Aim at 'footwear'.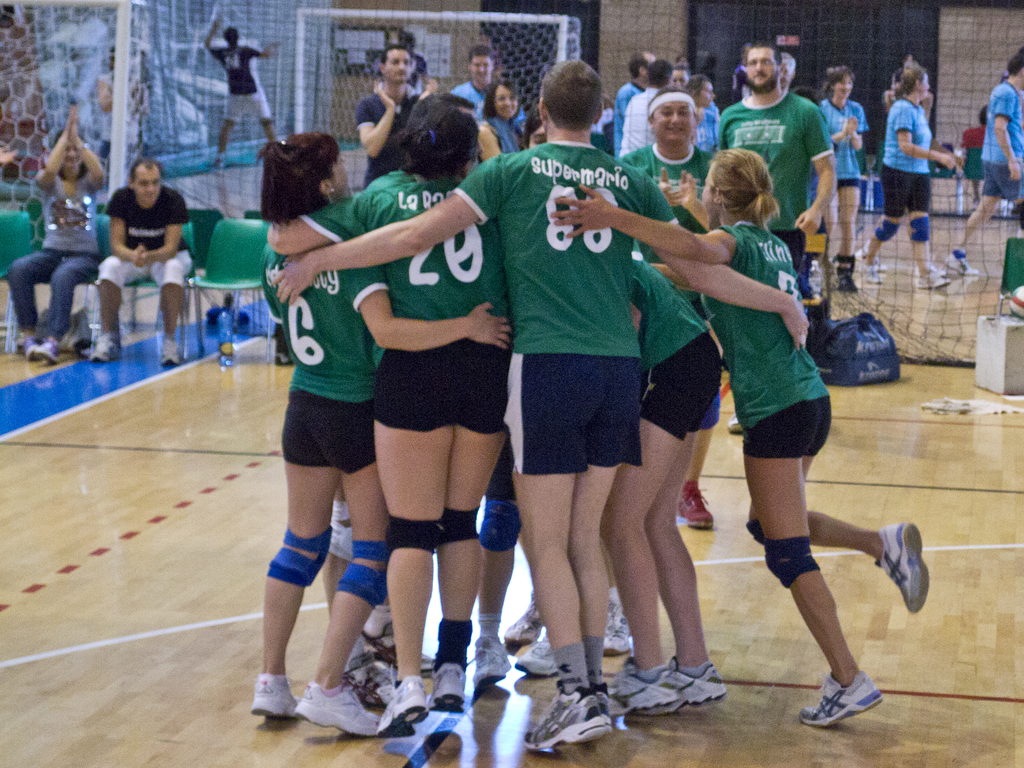
Aimed at detection(353, 623, 440, 680).
